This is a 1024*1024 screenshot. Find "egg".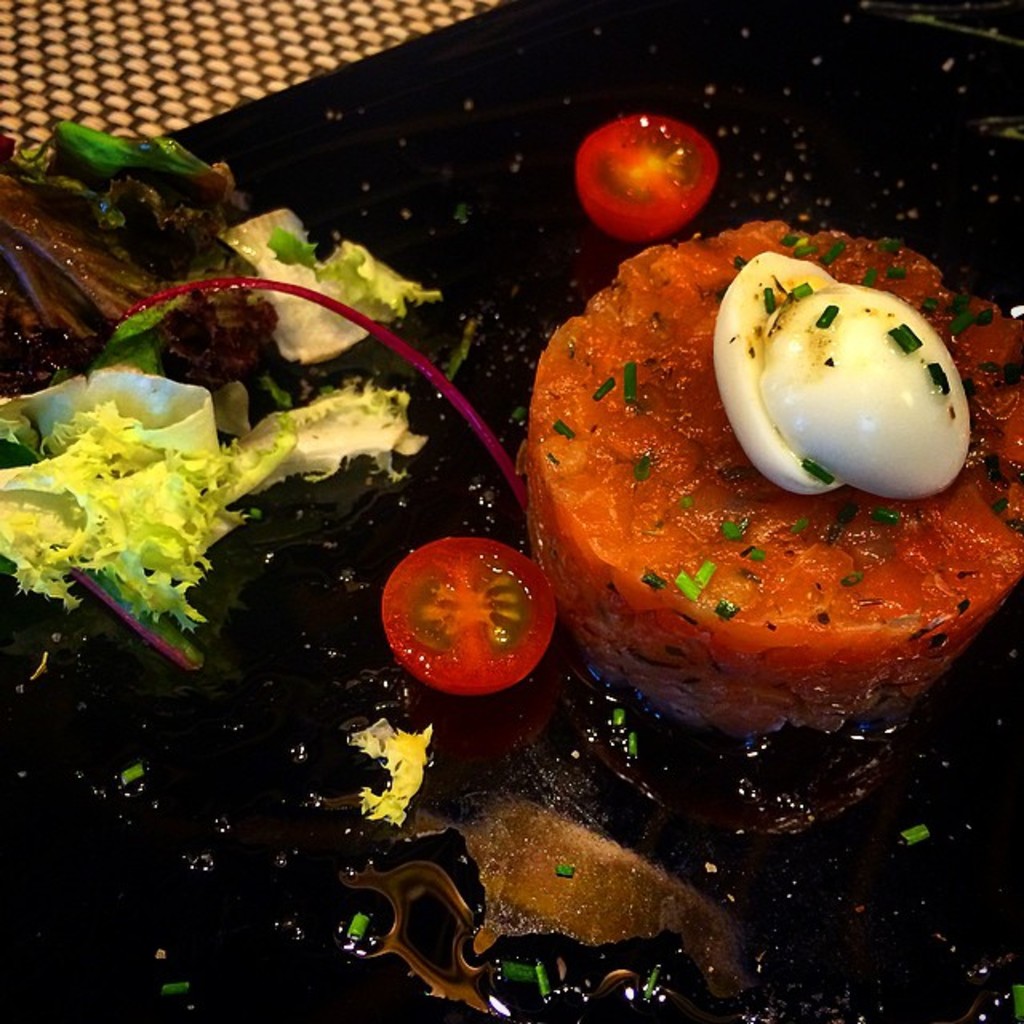
Bounding box: bbox=(718, 251, 971, 506).
